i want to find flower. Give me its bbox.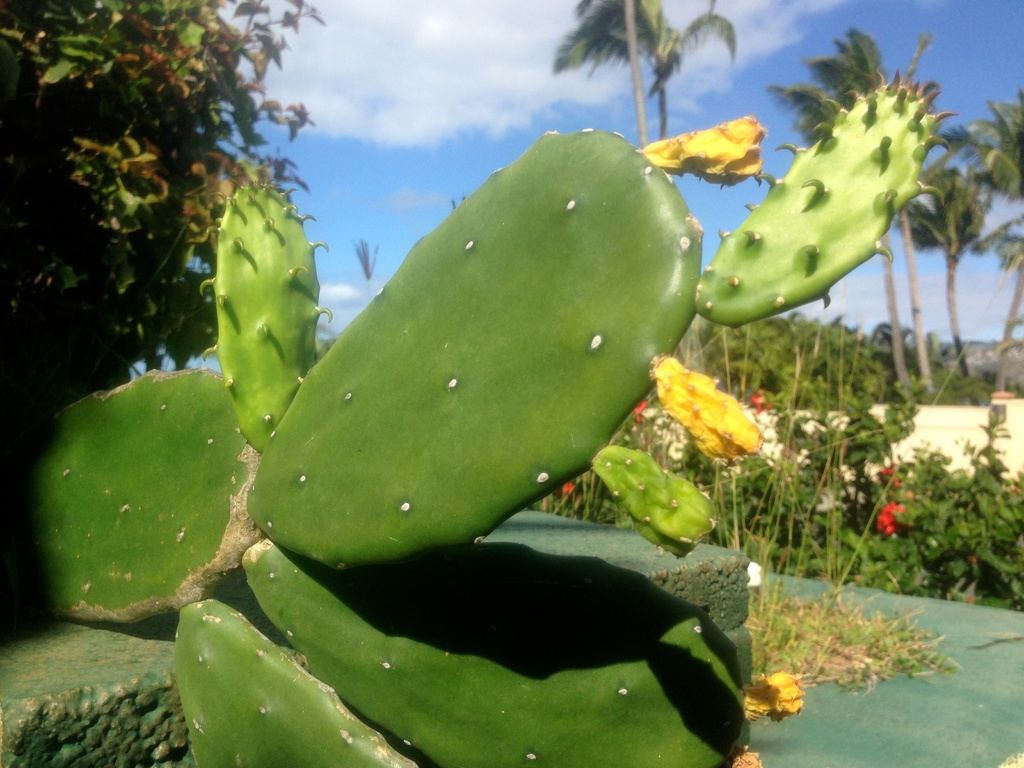
bbox=[563, 488, 575, 495].
